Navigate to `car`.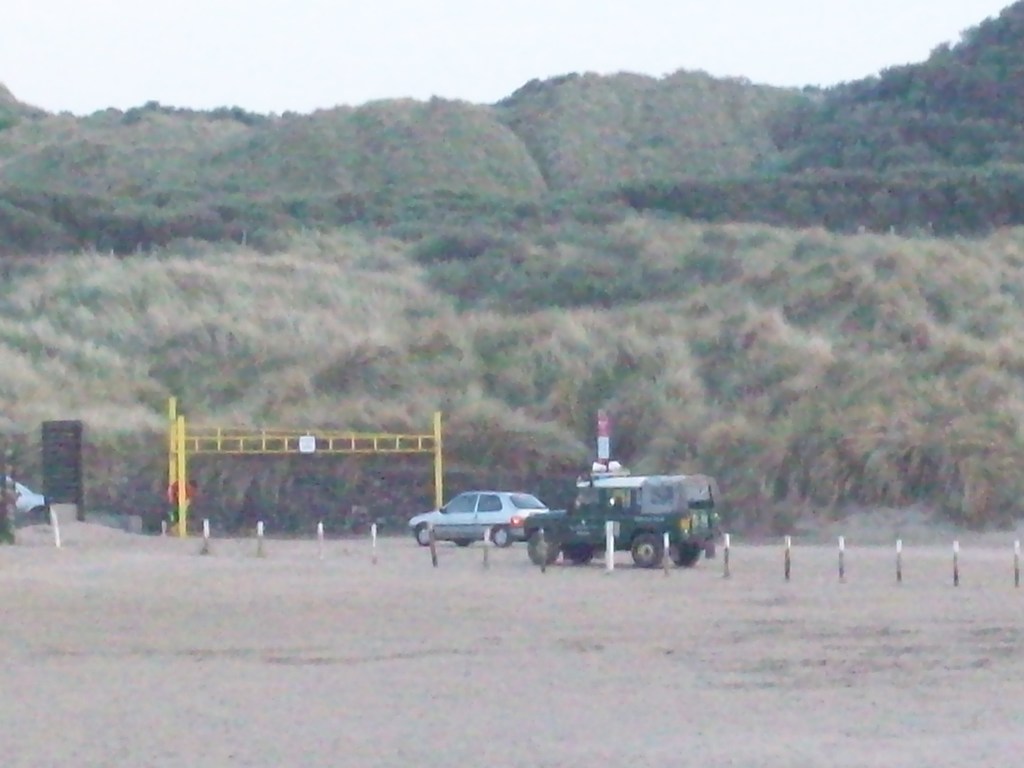
Navigation target: (4, 478, 44, 514).
